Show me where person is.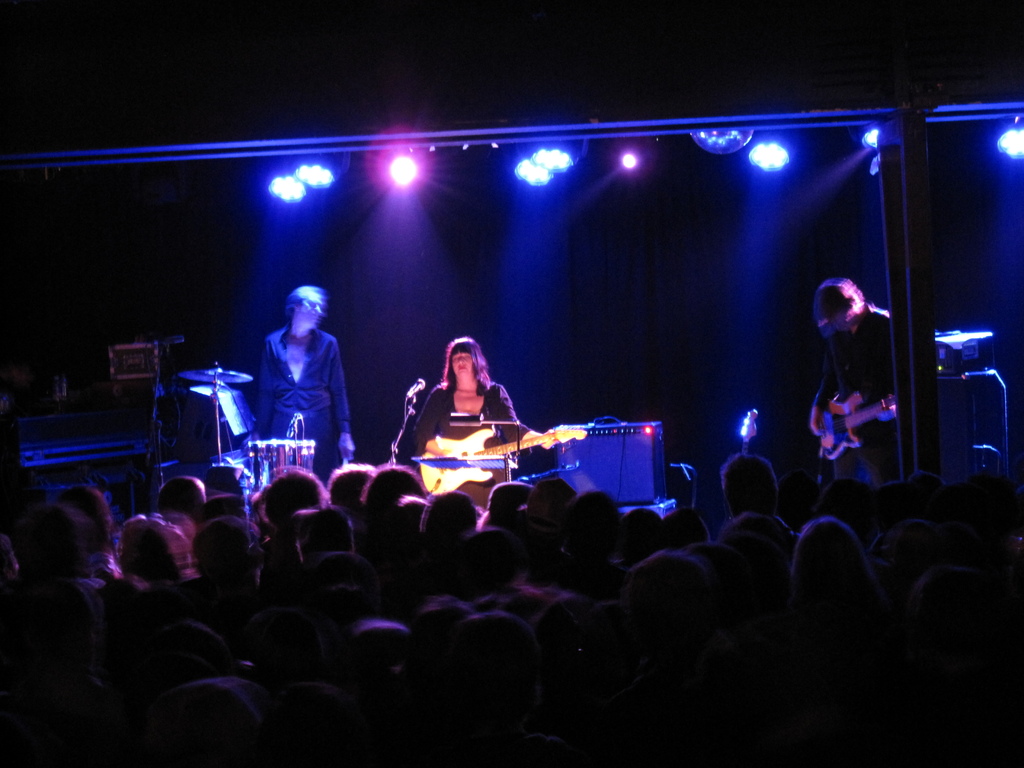
person is at [392, 328, 554, 501].
